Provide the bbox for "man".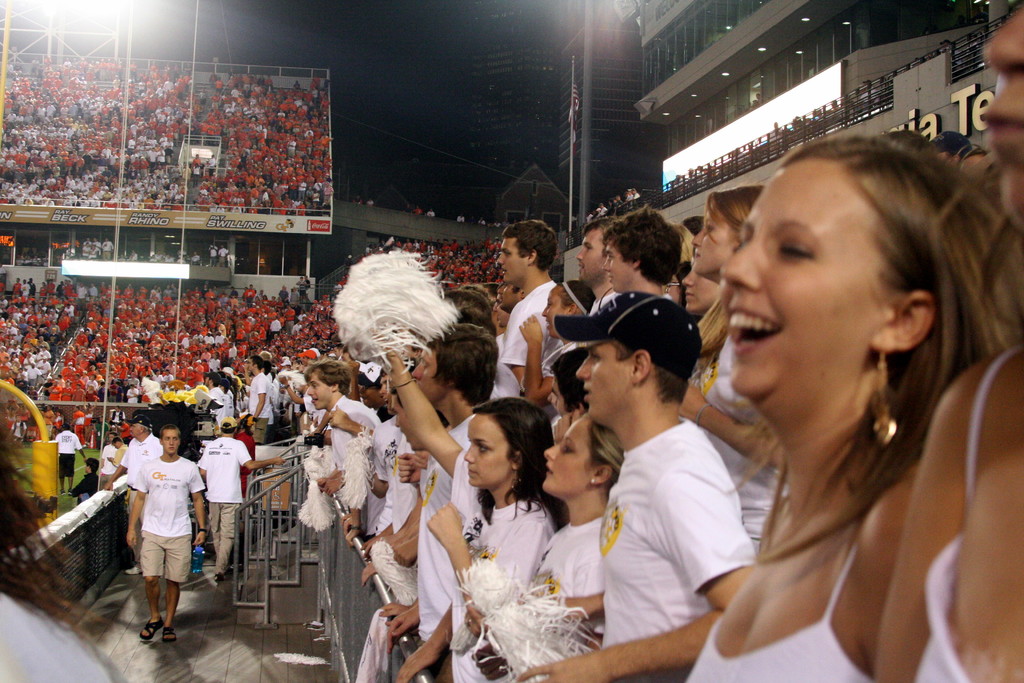
243,355,266,444.
